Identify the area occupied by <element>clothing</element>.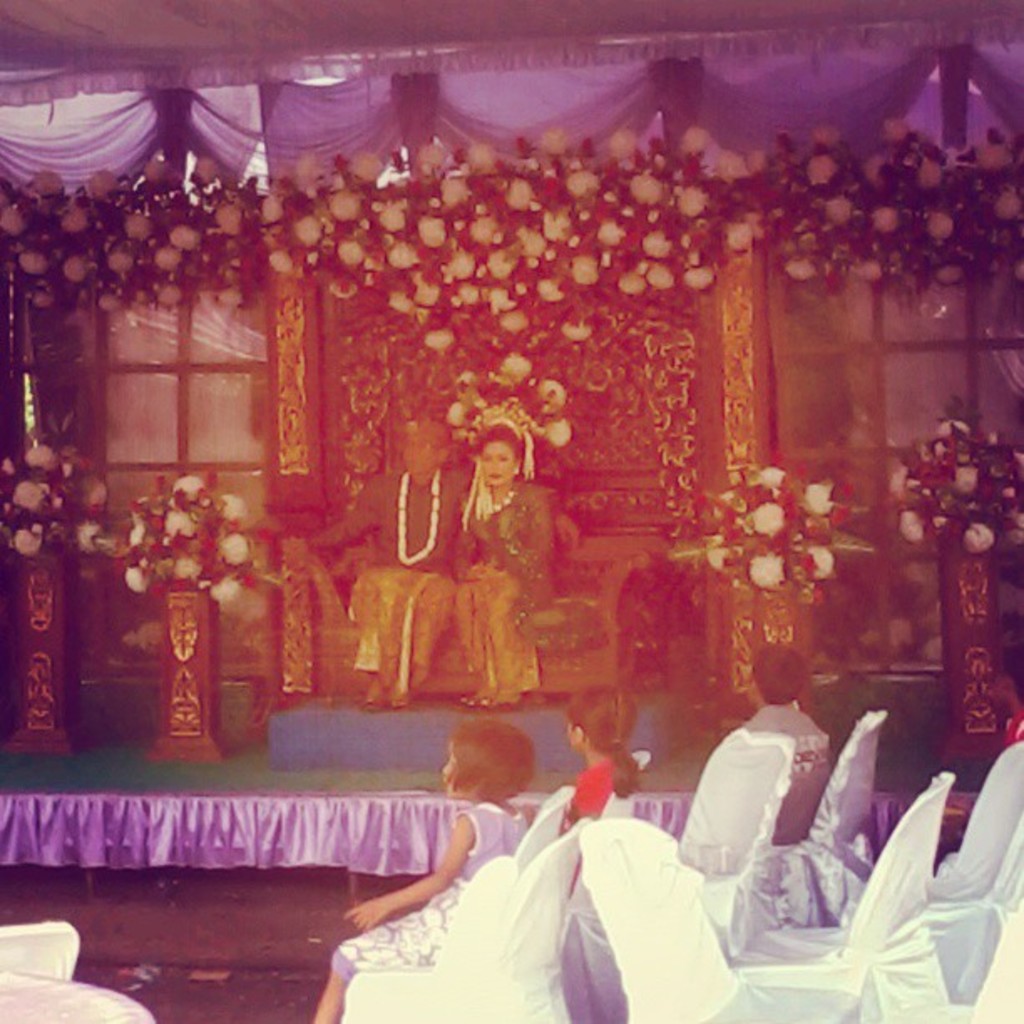
Area: 743:696:822:736.
